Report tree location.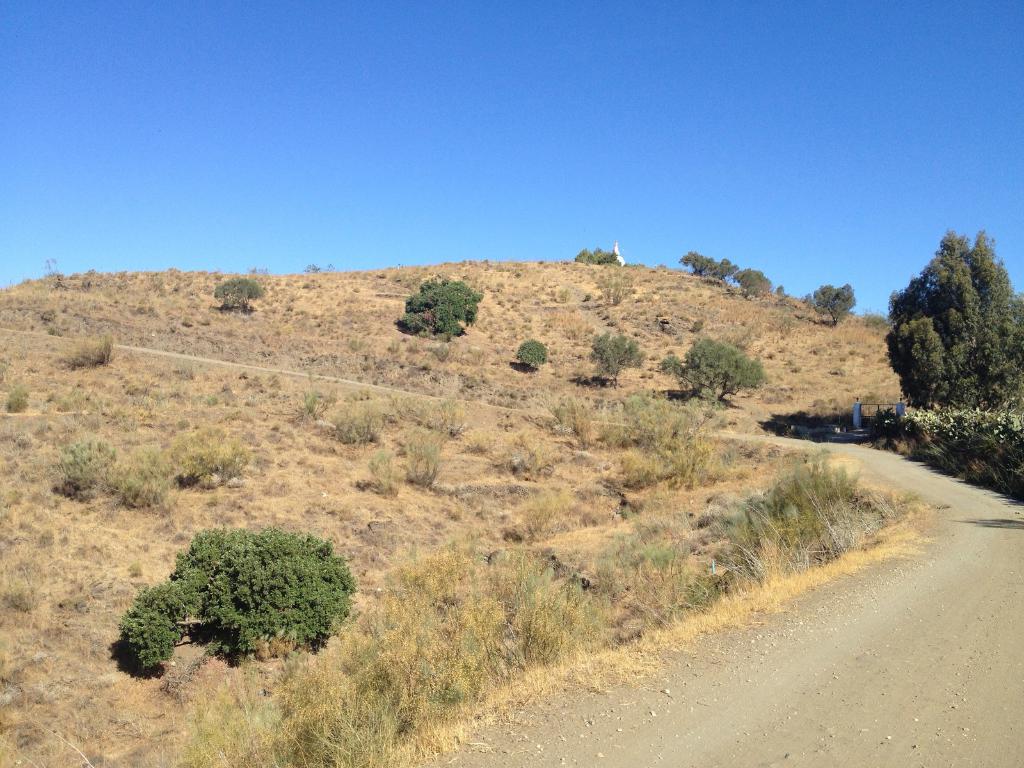
Report: (x1=583, y1=331, x2=644, y2=393).
